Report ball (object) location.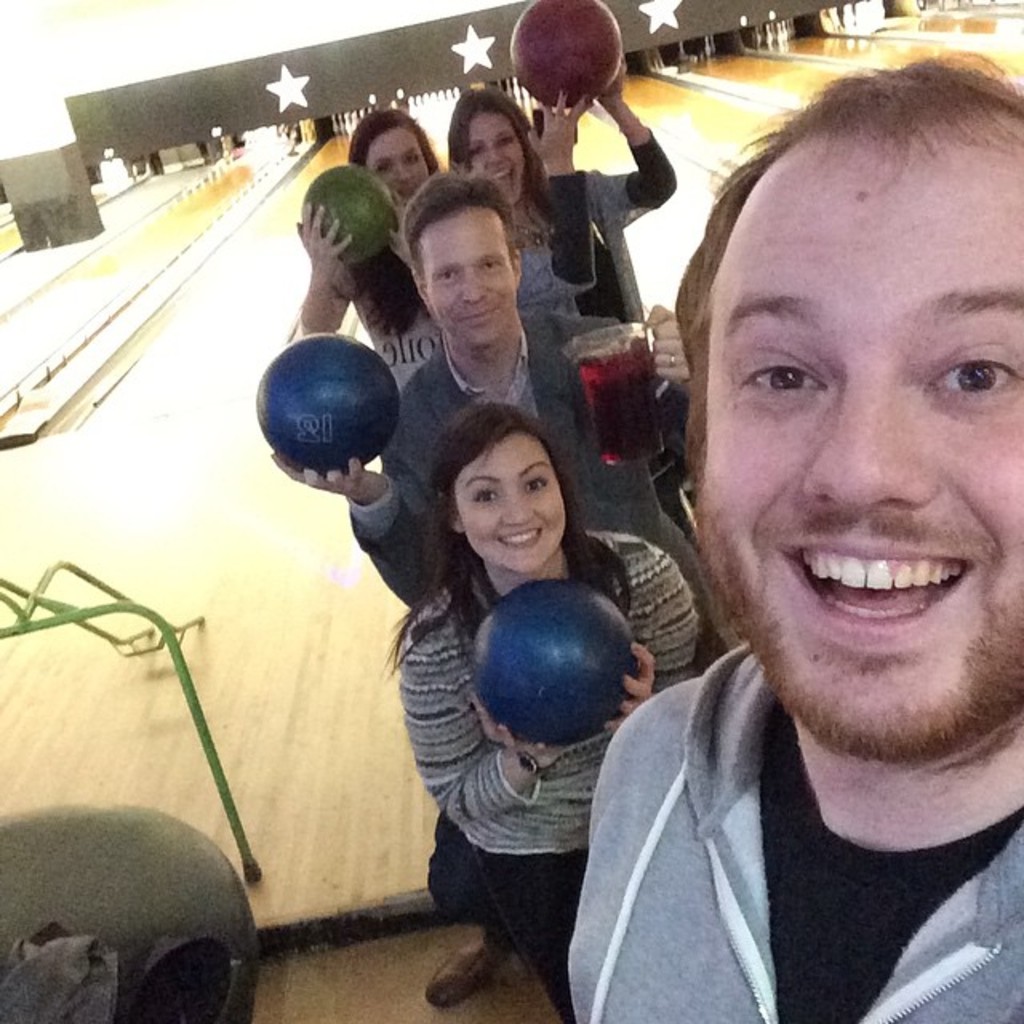
Report: bbox=[509, 0, 624, 107].
